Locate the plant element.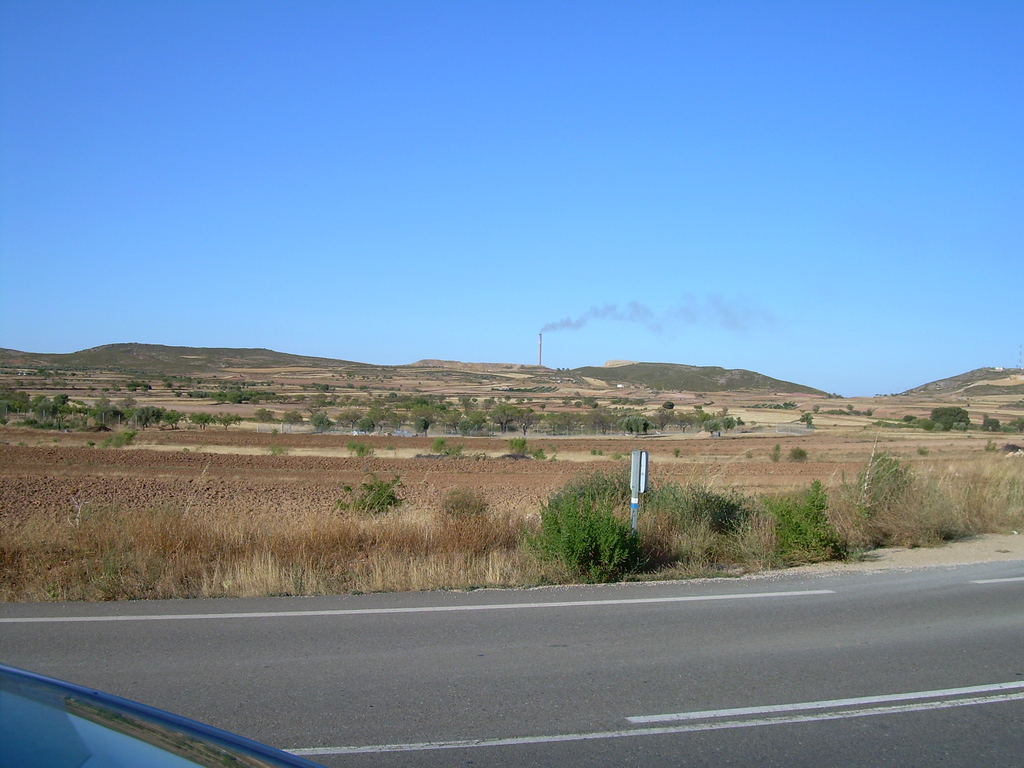
Element bbox: <bbox>568, 466, 637, 506</bbox>.
